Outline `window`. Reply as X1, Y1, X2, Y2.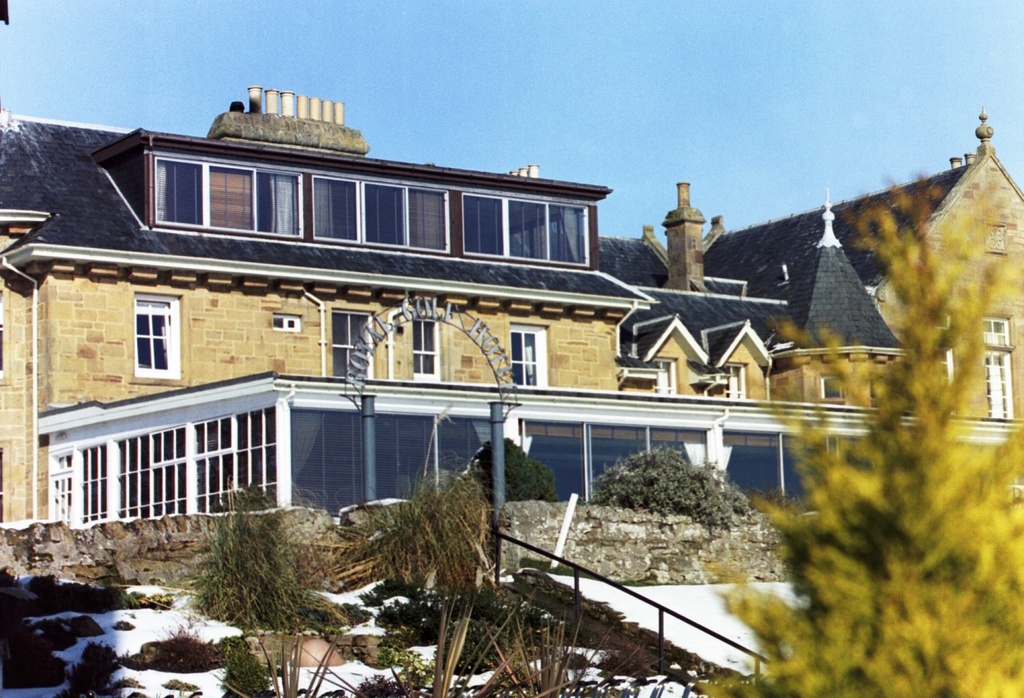
257, 164, 309, 242.
